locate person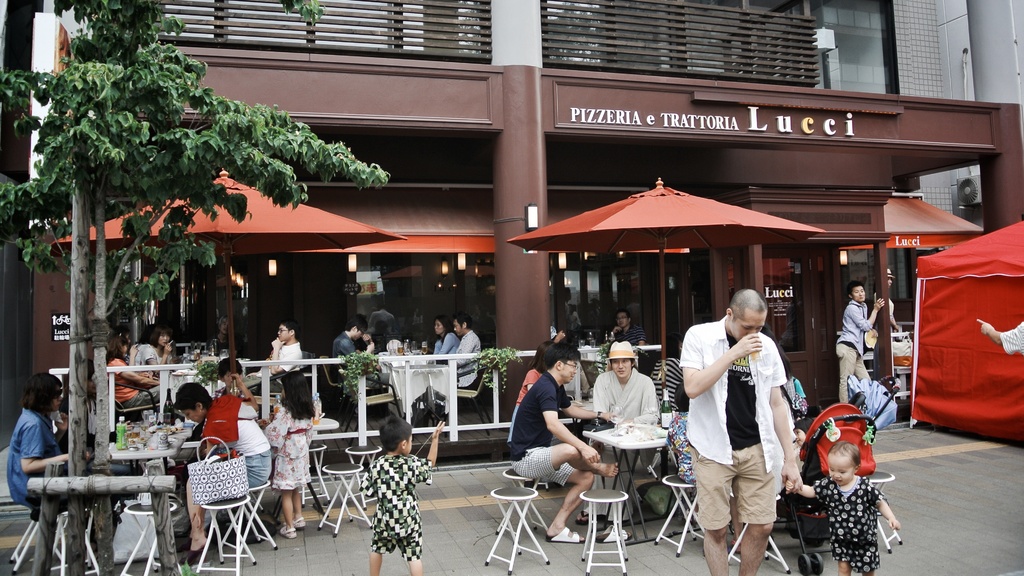
(left=835, top=281, right=883, bottom=403)
